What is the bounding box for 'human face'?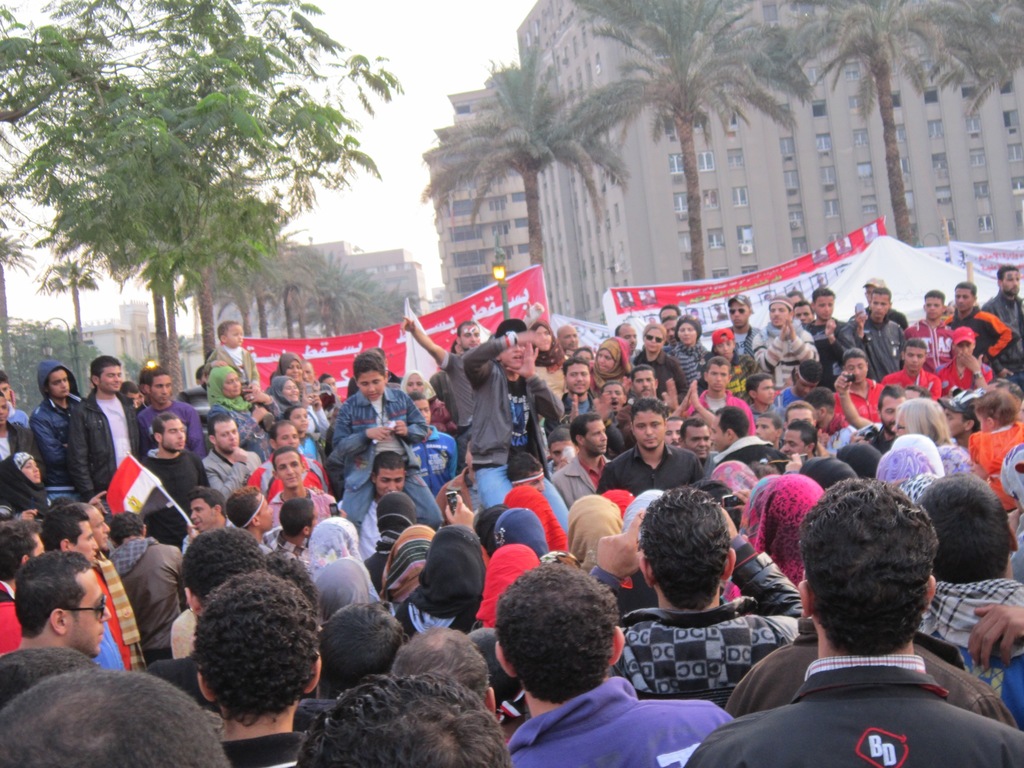
[left=794, top=304, right=812, bottom=324].
